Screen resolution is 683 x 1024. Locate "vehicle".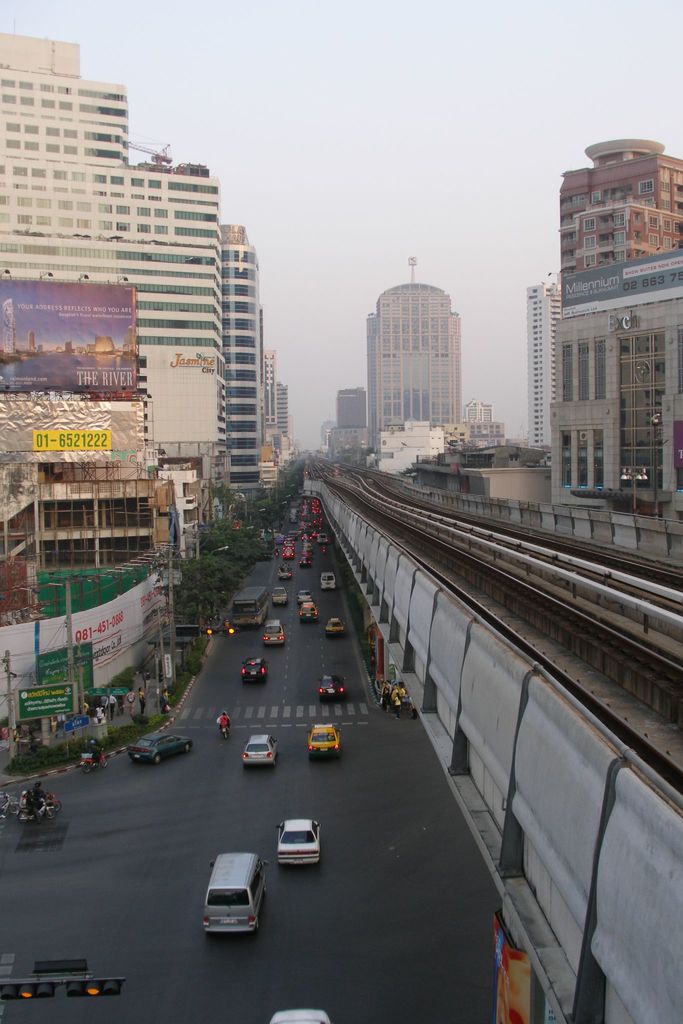
317 531 327 548.
